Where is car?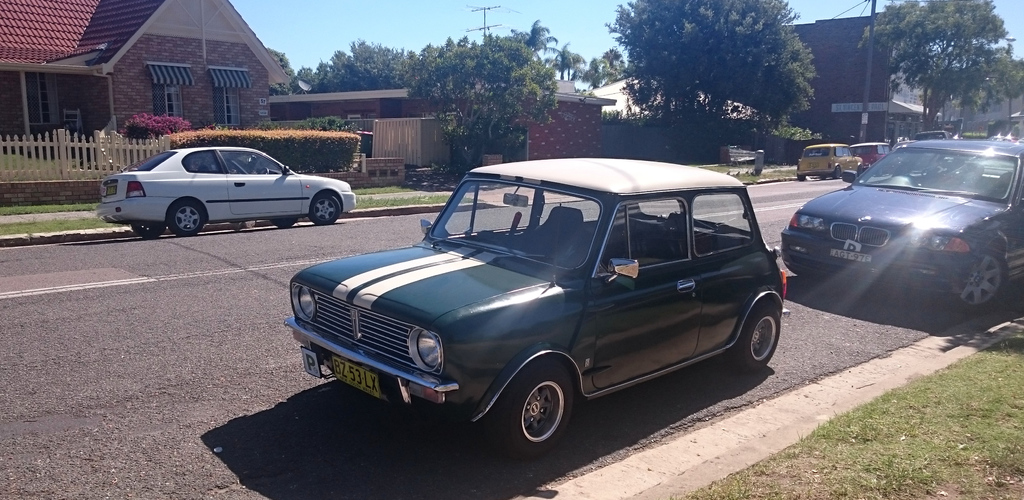
rect(91, 145, 357, 241).
